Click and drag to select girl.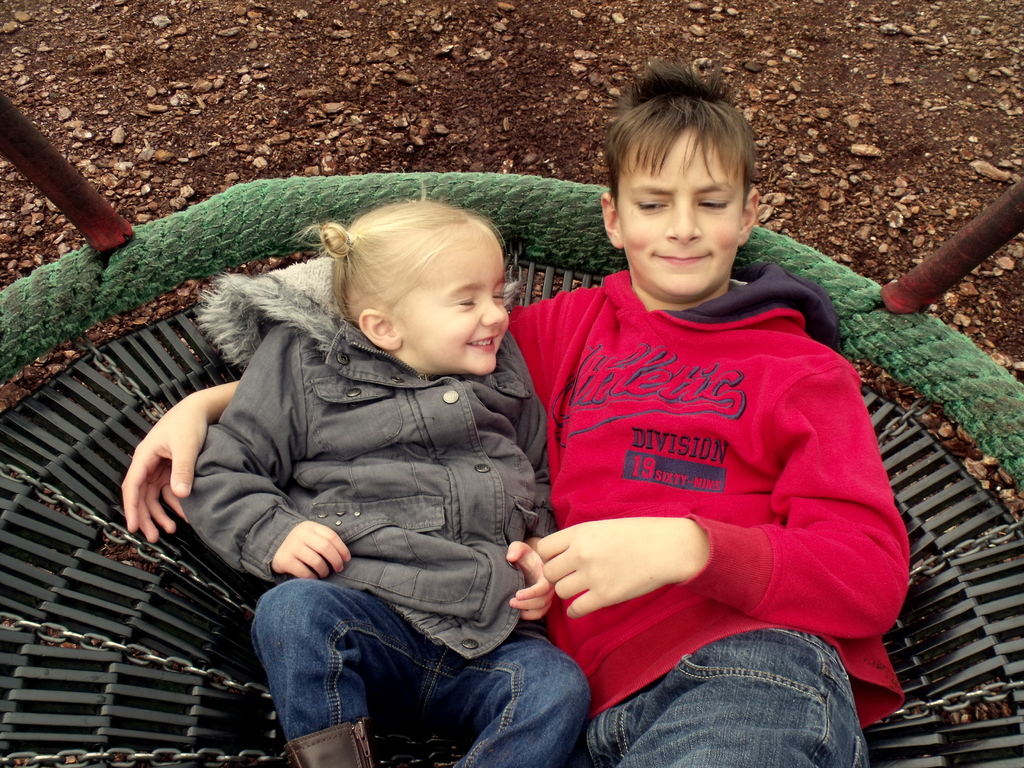
Selection: [x1=180, y1=172, x2=595, y2=767].
